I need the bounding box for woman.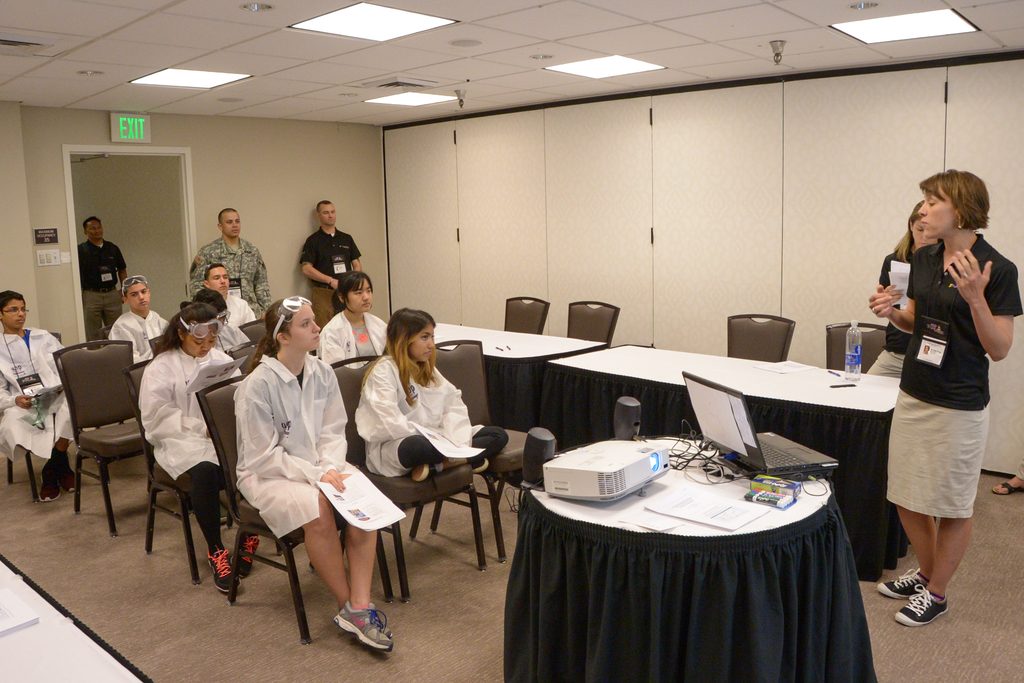
Here it is: (868,205,945,379).
